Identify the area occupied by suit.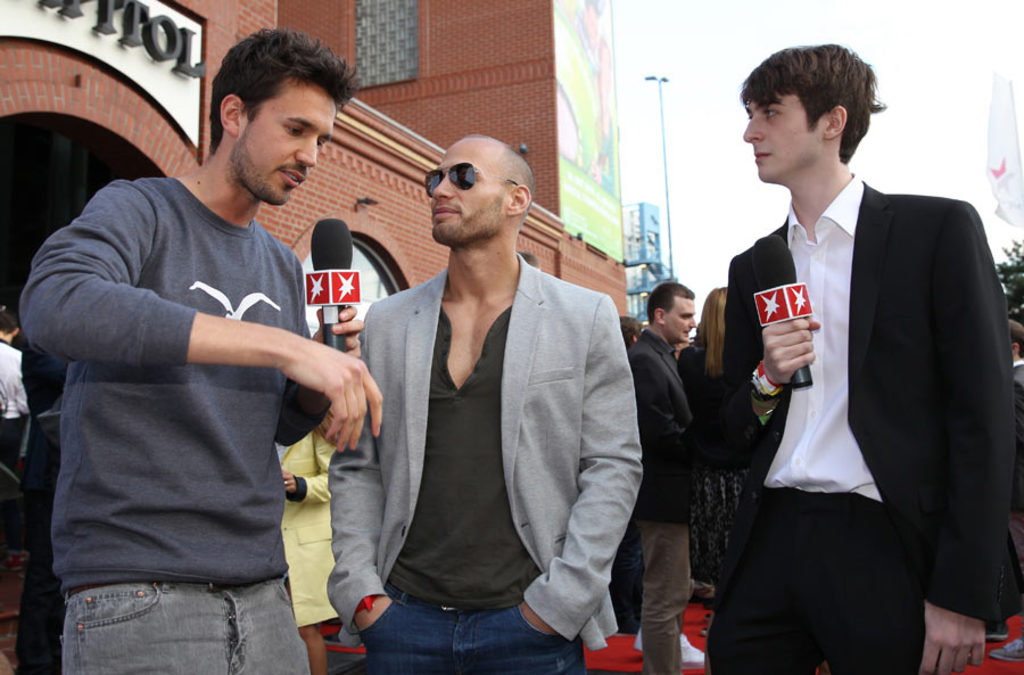
Area: bbox=[621, 323, 713, 674].
